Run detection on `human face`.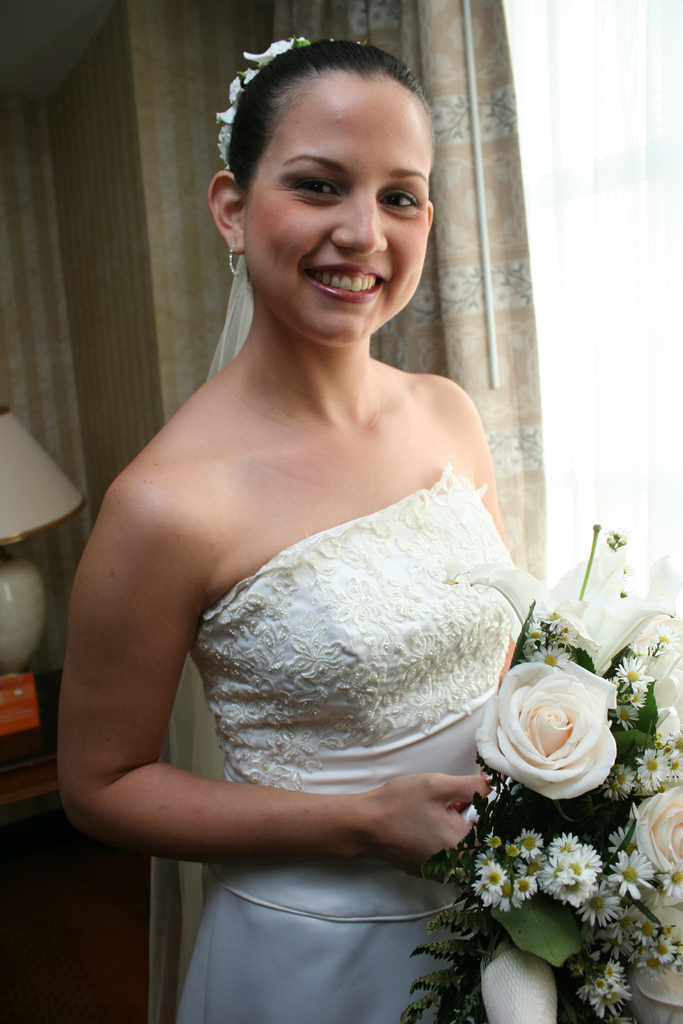
Result: detection(242, 72, 435, 347).
